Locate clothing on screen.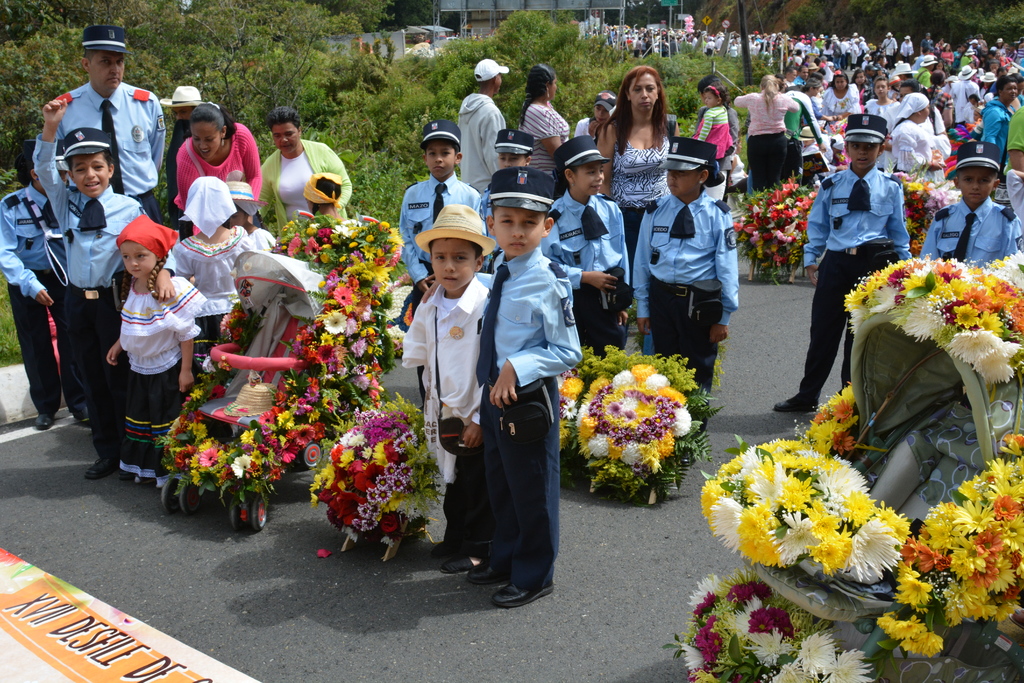
On screen at 33, 131, 144, 456.
